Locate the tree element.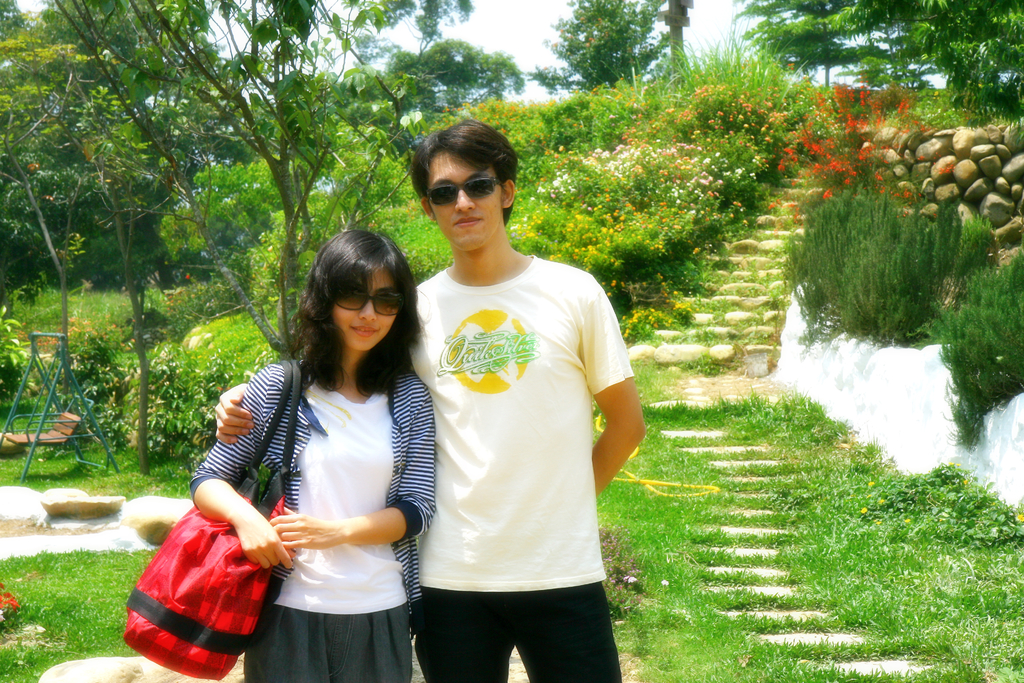
Element bbox: crop(525, 0, 675, 88).
